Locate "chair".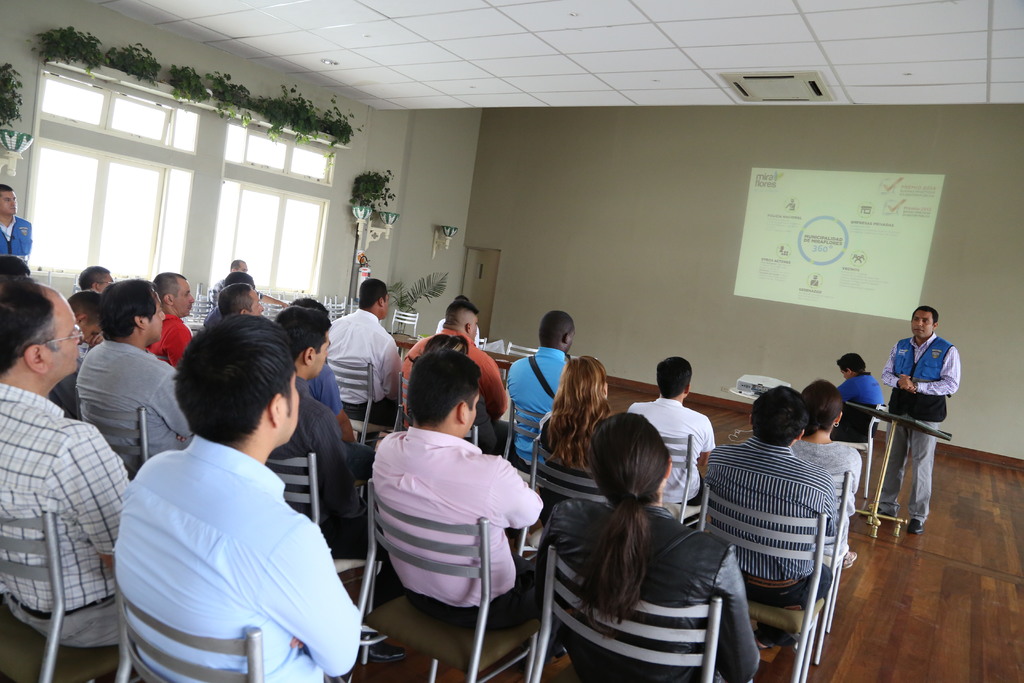
Bounding box: select_region(353, 475, 546, 682).
